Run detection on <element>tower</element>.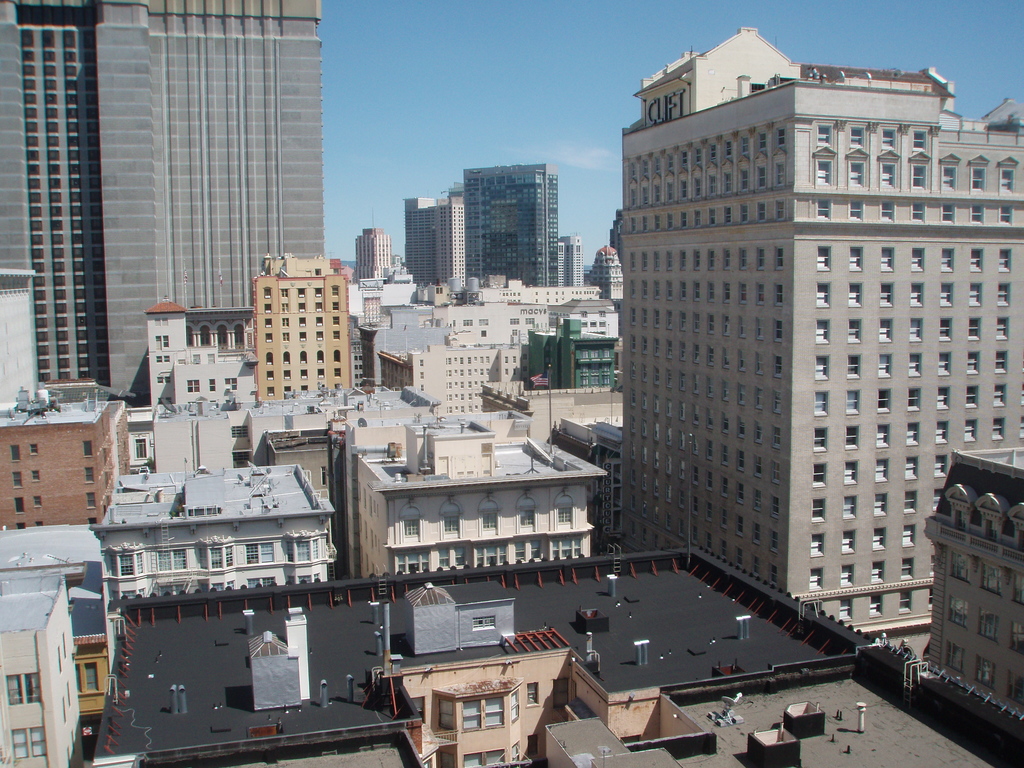
Result: select_region(463, 163, 557, 290).
